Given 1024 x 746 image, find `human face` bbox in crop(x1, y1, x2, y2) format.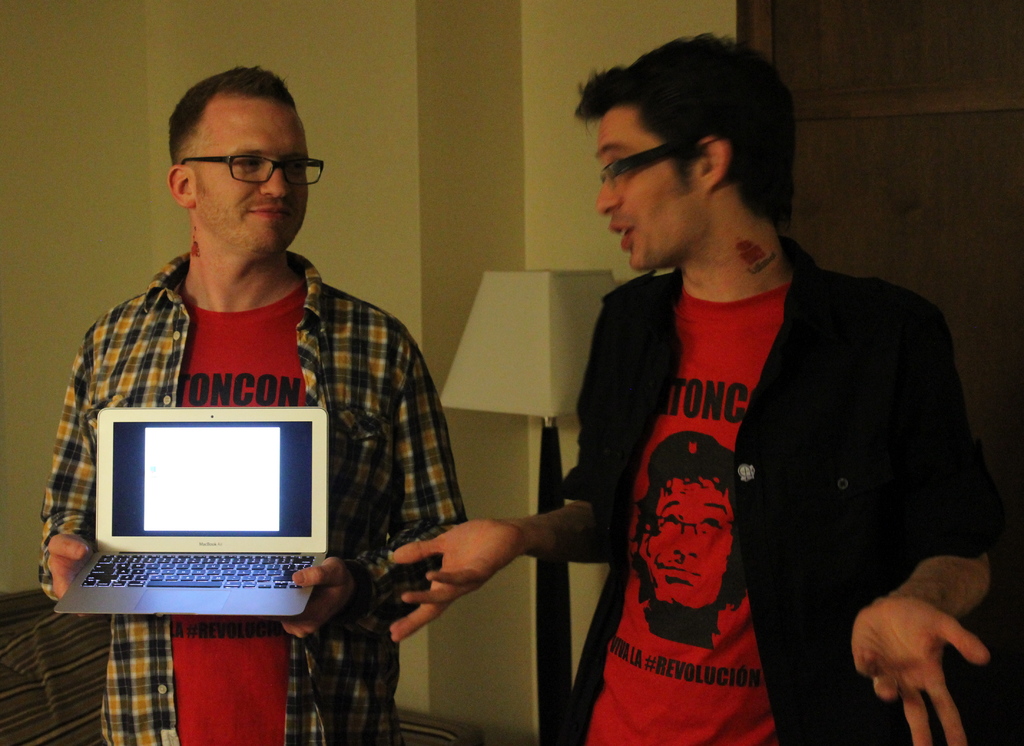
crop(200, 95, 310, 259).
